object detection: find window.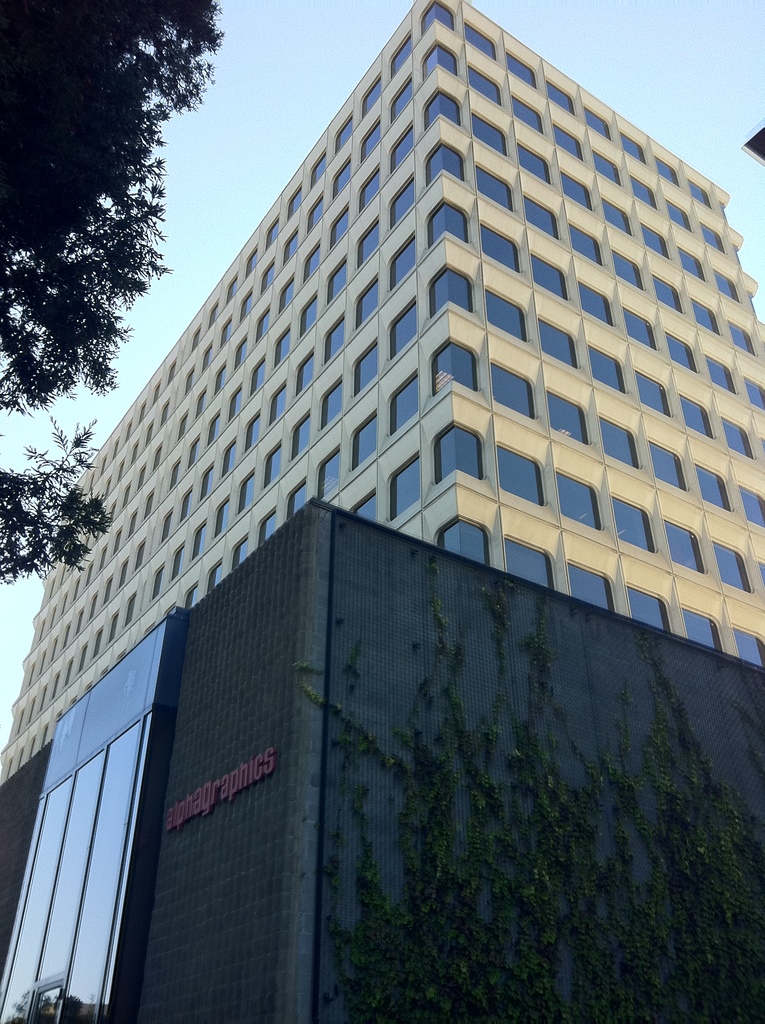
[x1=352, y1=488, x2=376, y2=525].
